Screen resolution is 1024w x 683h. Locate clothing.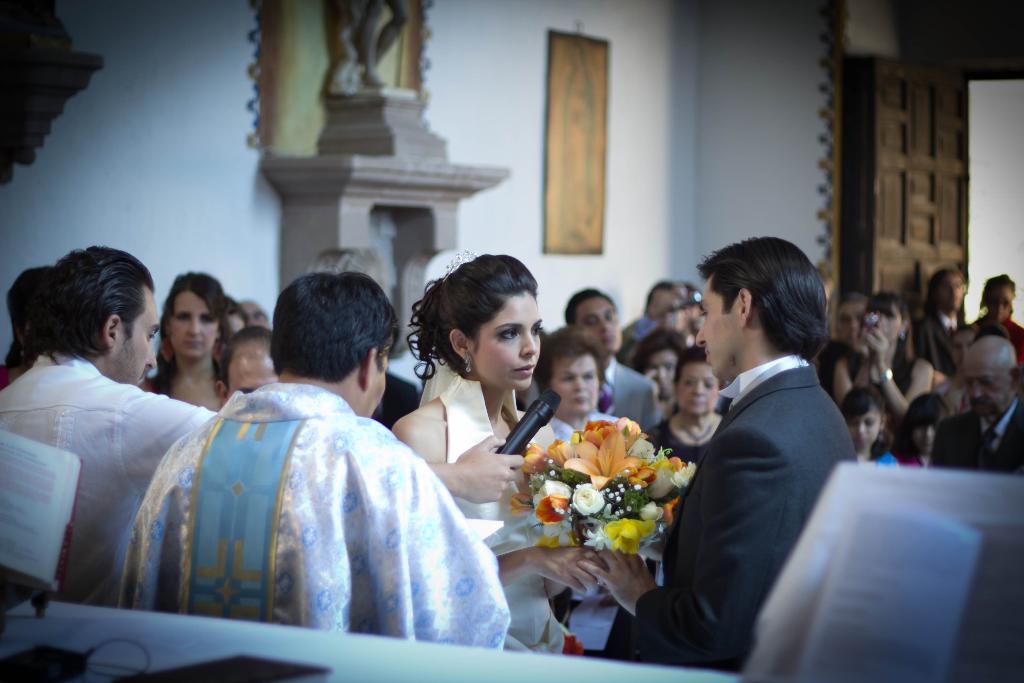
left=107, top=381, right=511, bottom=659.
